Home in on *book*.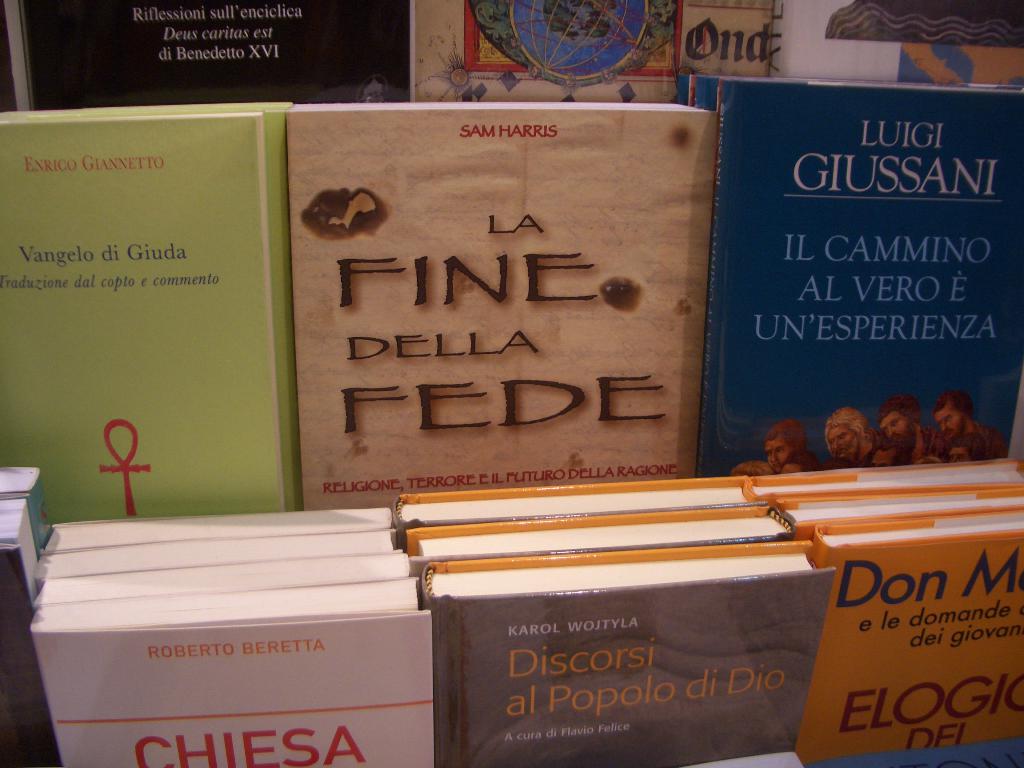
Homed in at bbox(0, 495, 68, 767).
